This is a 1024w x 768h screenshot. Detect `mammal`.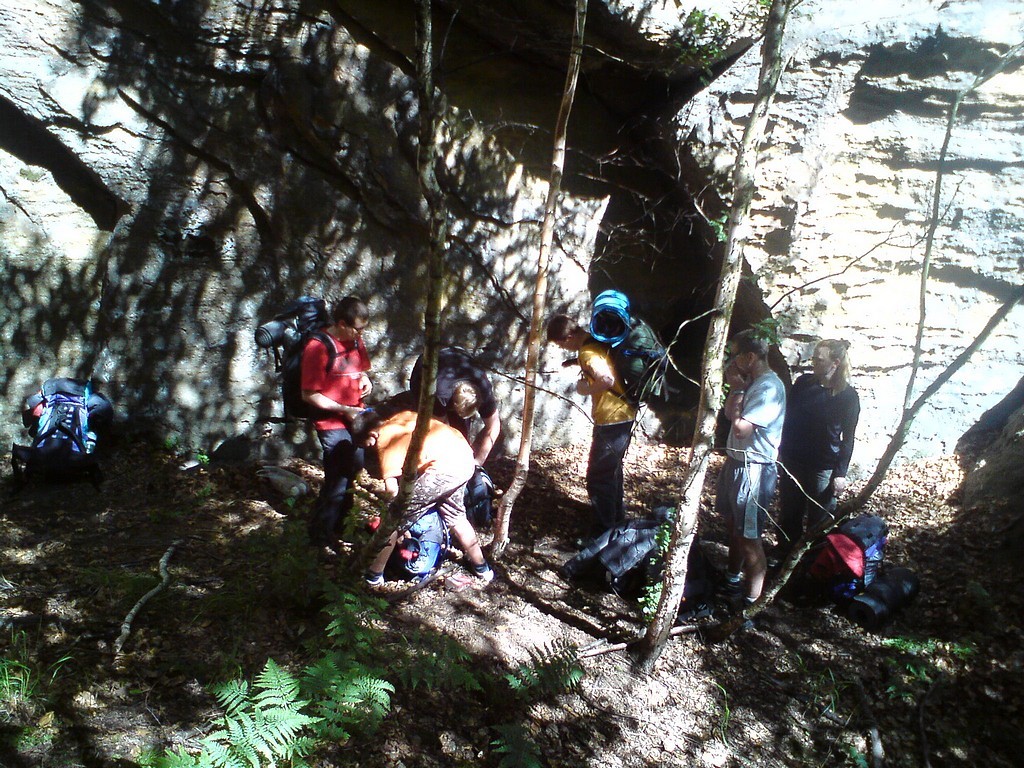
crop(548, 315, 640, 525).
